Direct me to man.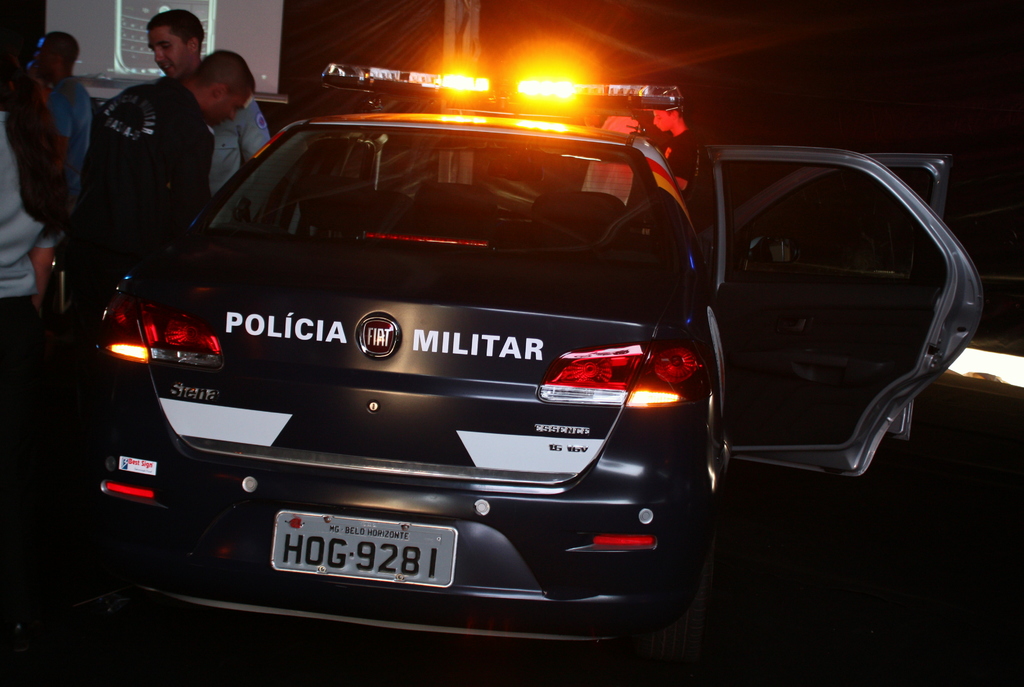
Direction: detection(145, 8, 271, 211).
